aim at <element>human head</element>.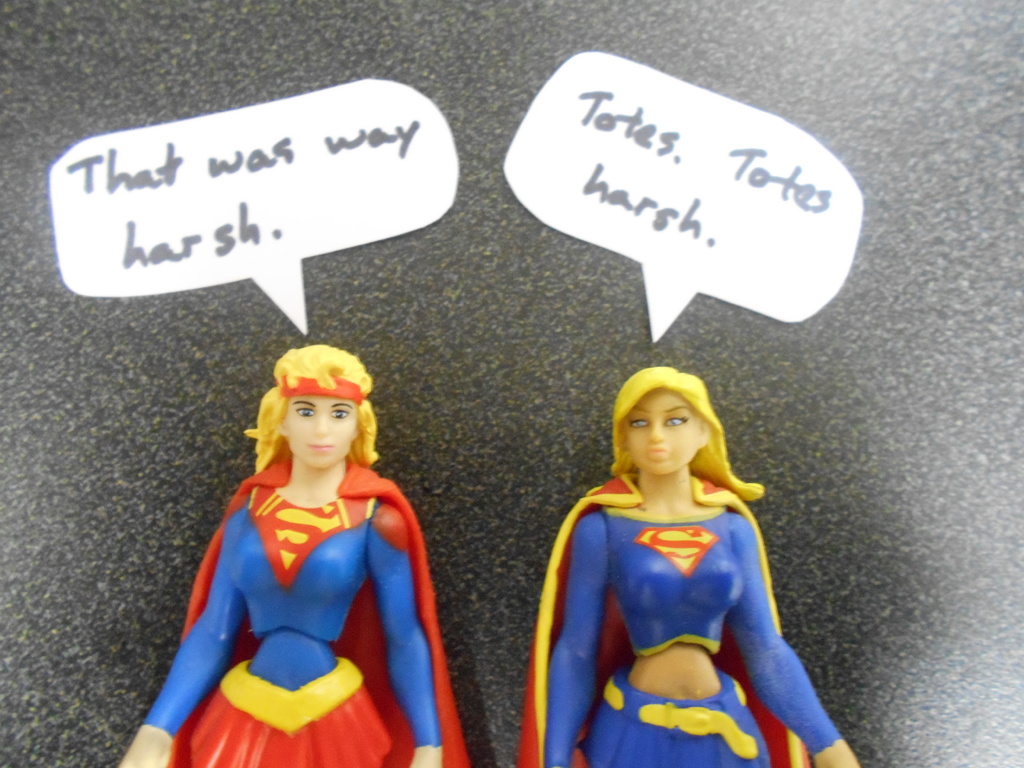
Aimed at box(248, 346, 377, 471).
